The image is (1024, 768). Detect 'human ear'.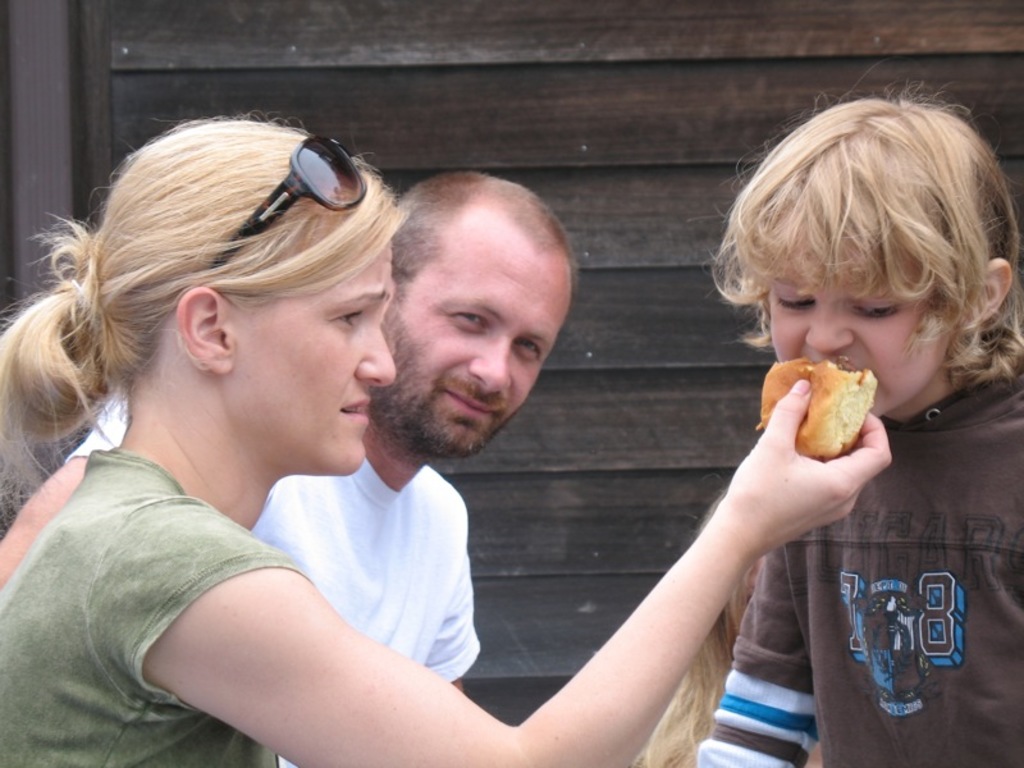
Detection: 959, 257, 1015, 329.
